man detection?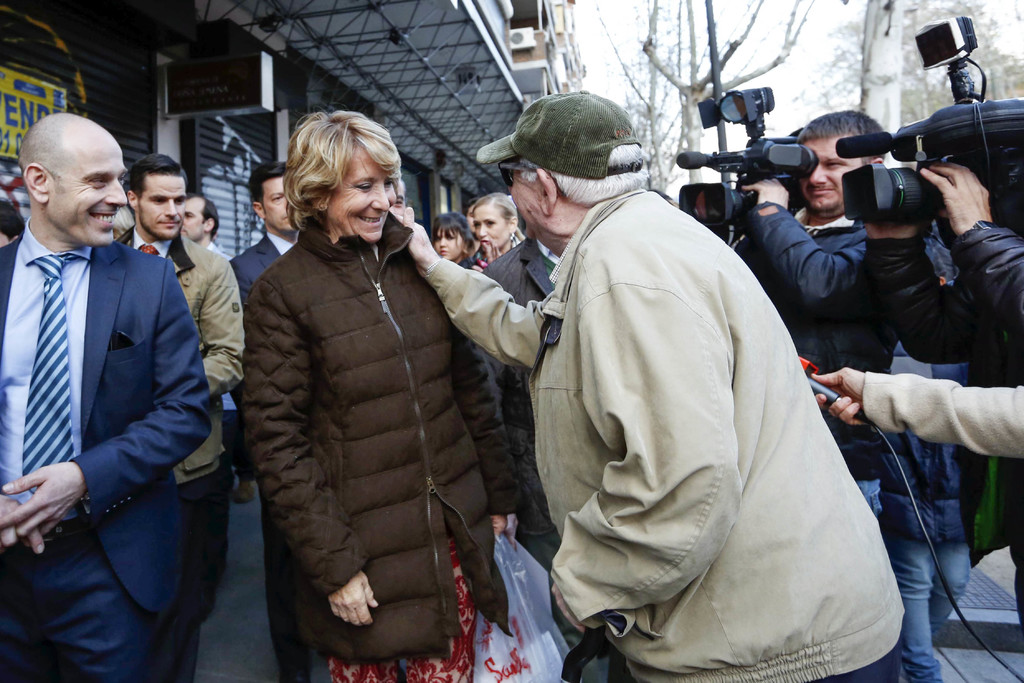
{"left": 229, "top": 163, "right": 291, "bottom": 303}
